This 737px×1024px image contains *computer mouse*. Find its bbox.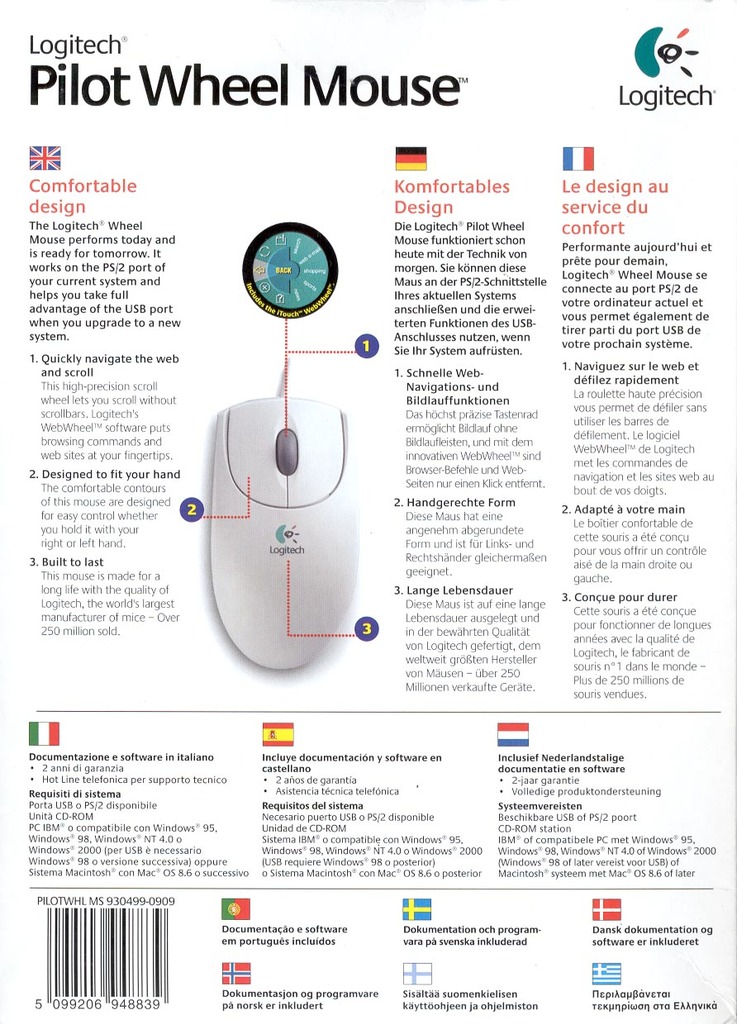
Rect(206, 388, 364, 676).
